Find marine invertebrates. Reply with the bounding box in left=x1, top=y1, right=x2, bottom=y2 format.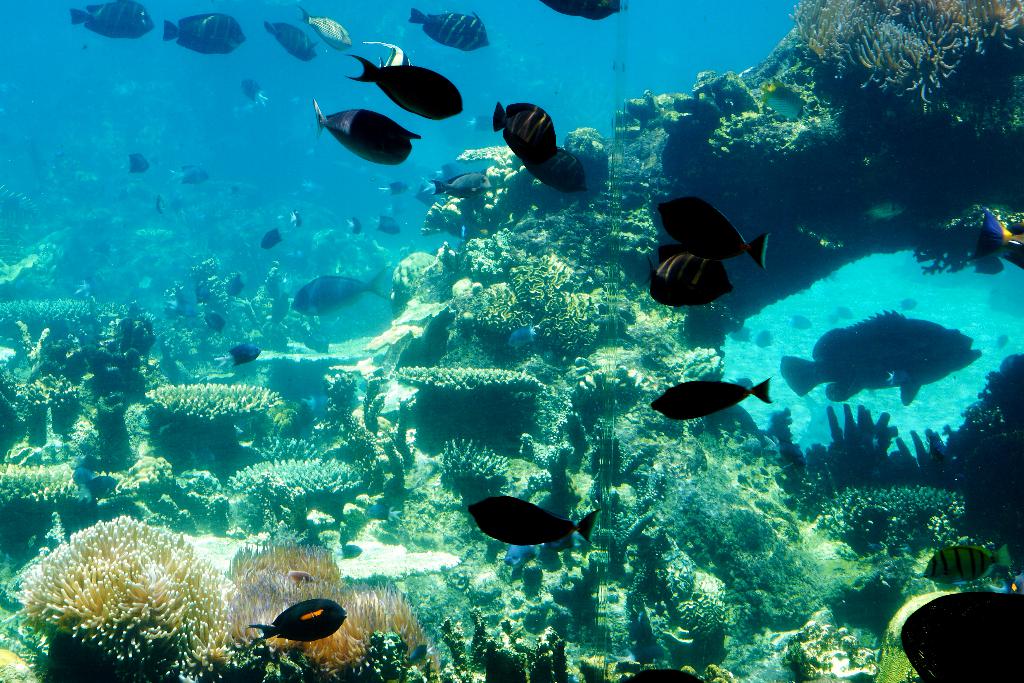
left=456, top=217, right=513, bottom=287.
